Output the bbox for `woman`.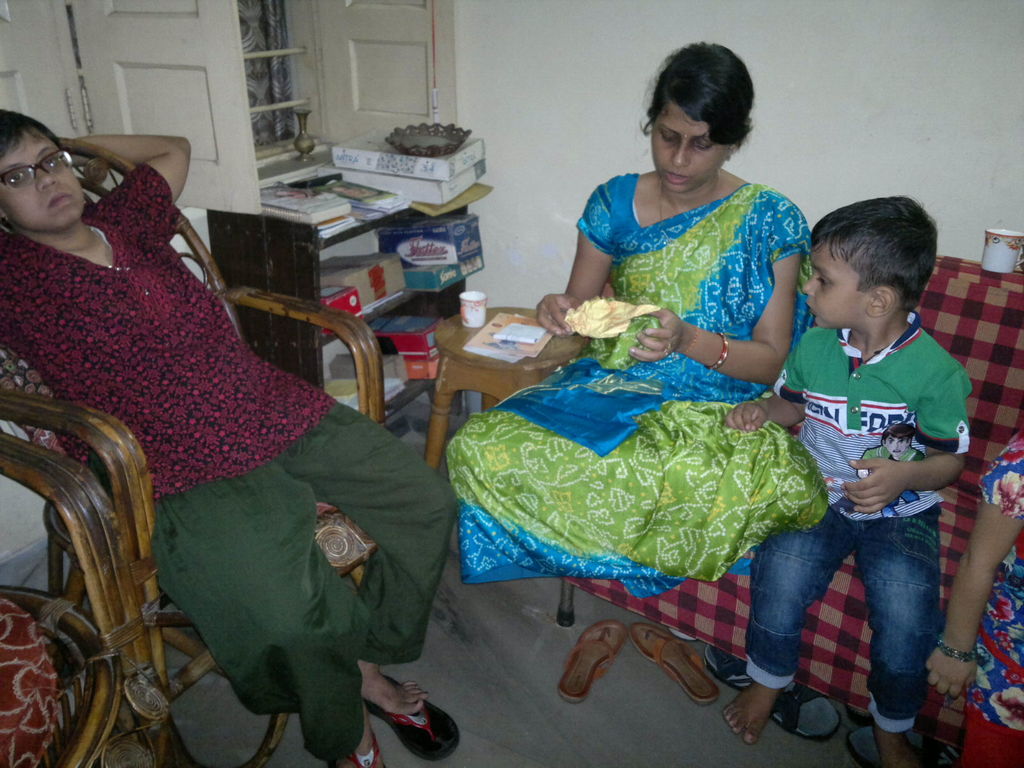
[x1=0, y1=104, x2=461, y2=767].
